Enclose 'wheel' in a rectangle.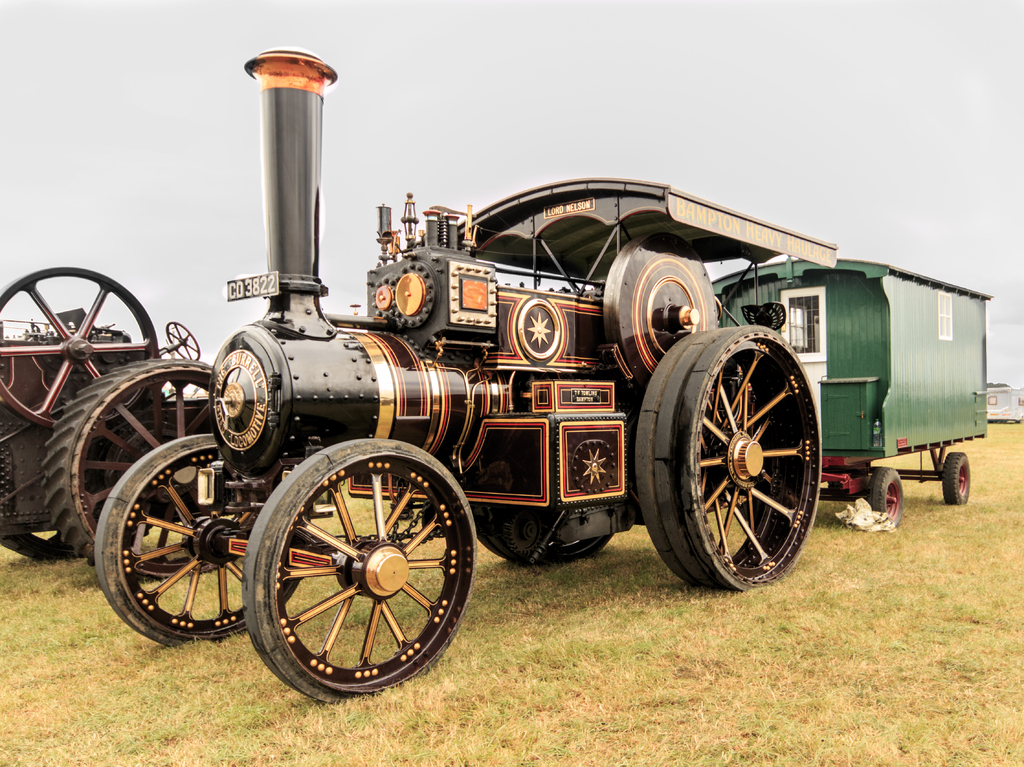
rect(637, 325, 823, 590).
